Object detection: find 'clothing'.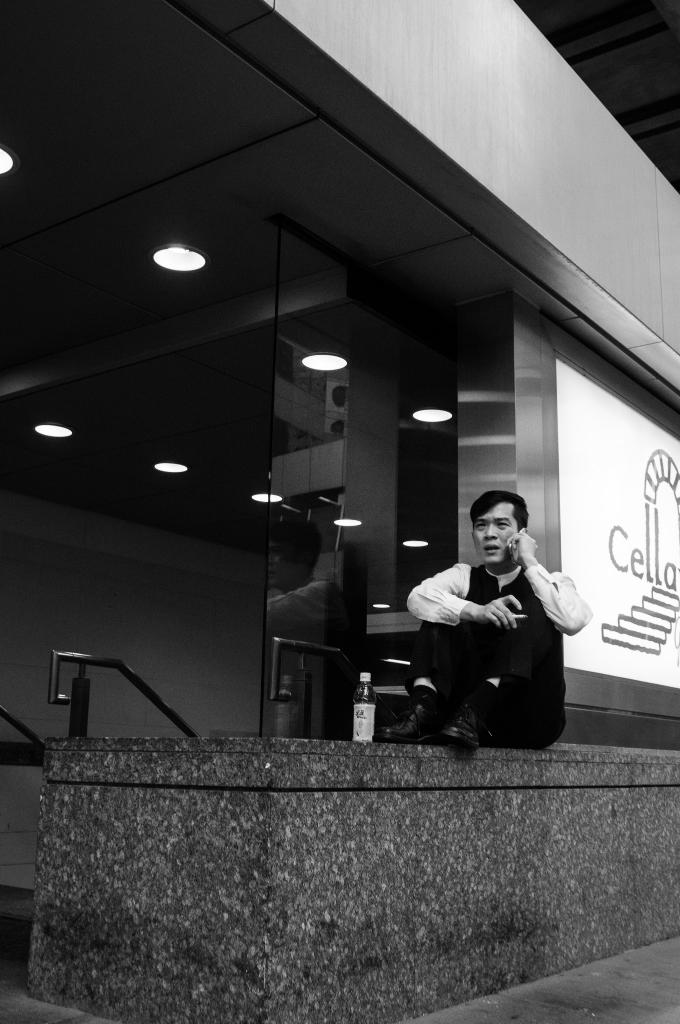
<region>402, 530, 585, 737</region>.
